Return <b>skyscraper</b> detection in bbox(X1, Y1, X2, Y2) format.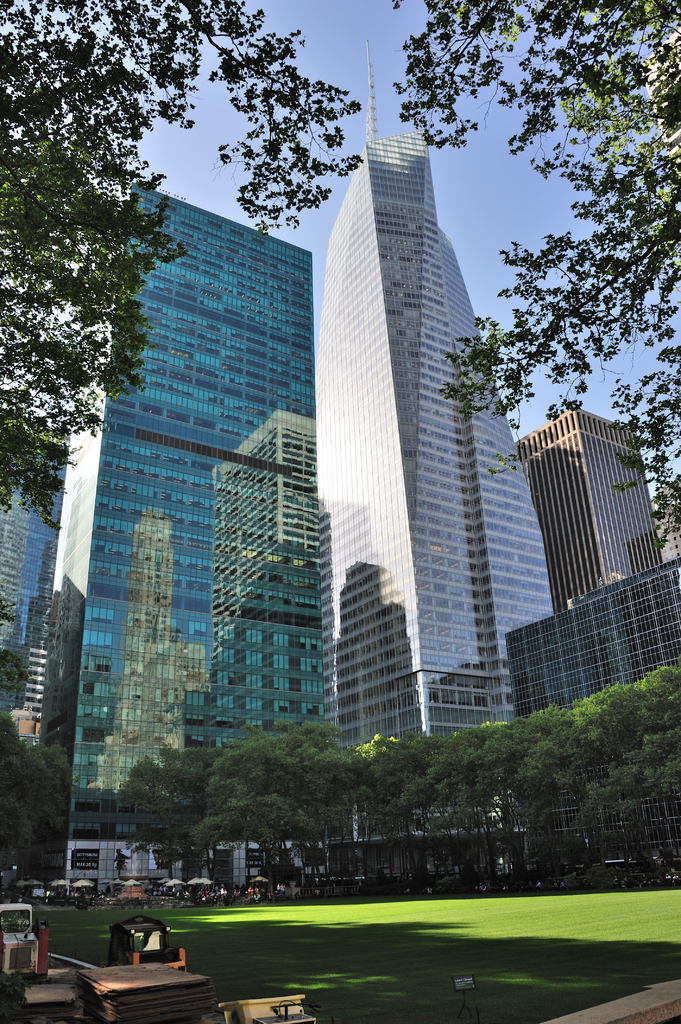
bbox(308, 24, 555, 756).
